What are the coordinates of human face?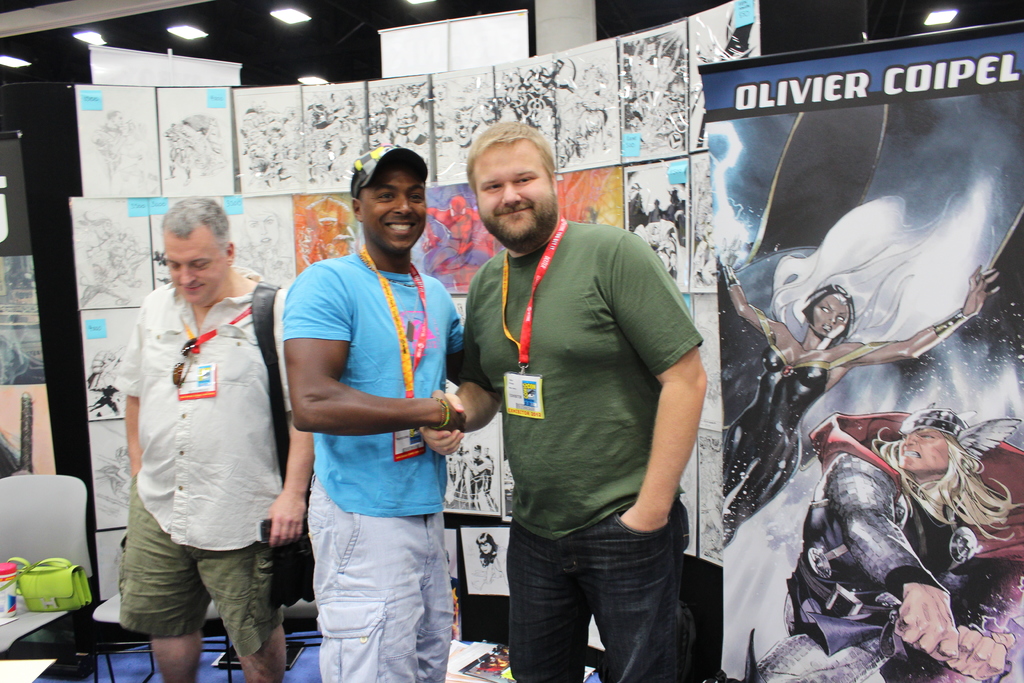
359 162 429 245.
